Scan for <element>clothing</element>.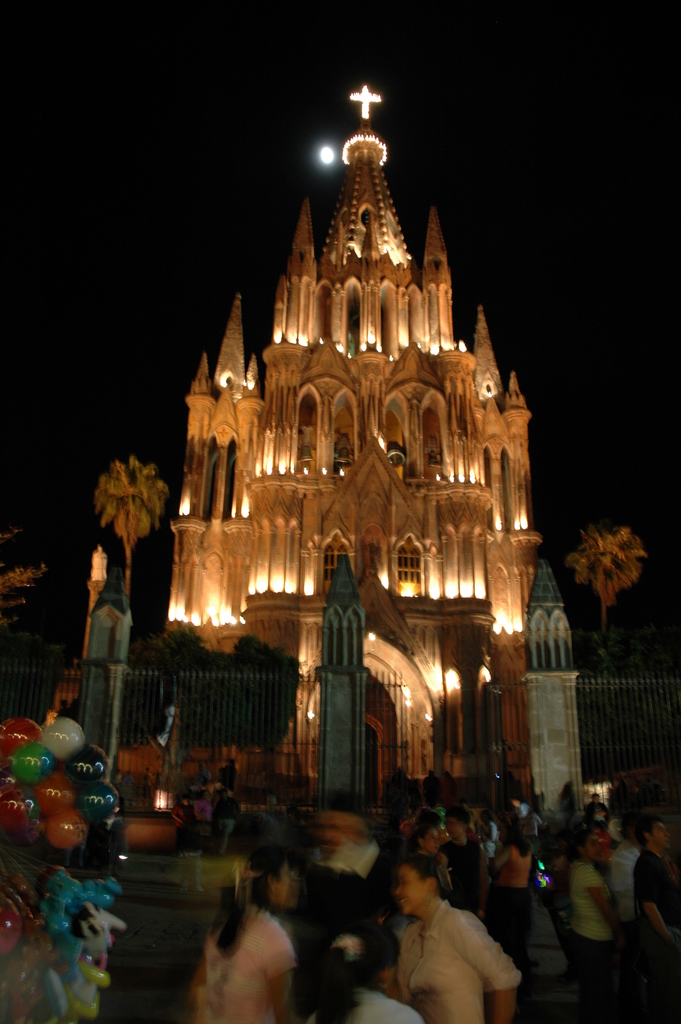
Scan result: 439 840 479 907.
